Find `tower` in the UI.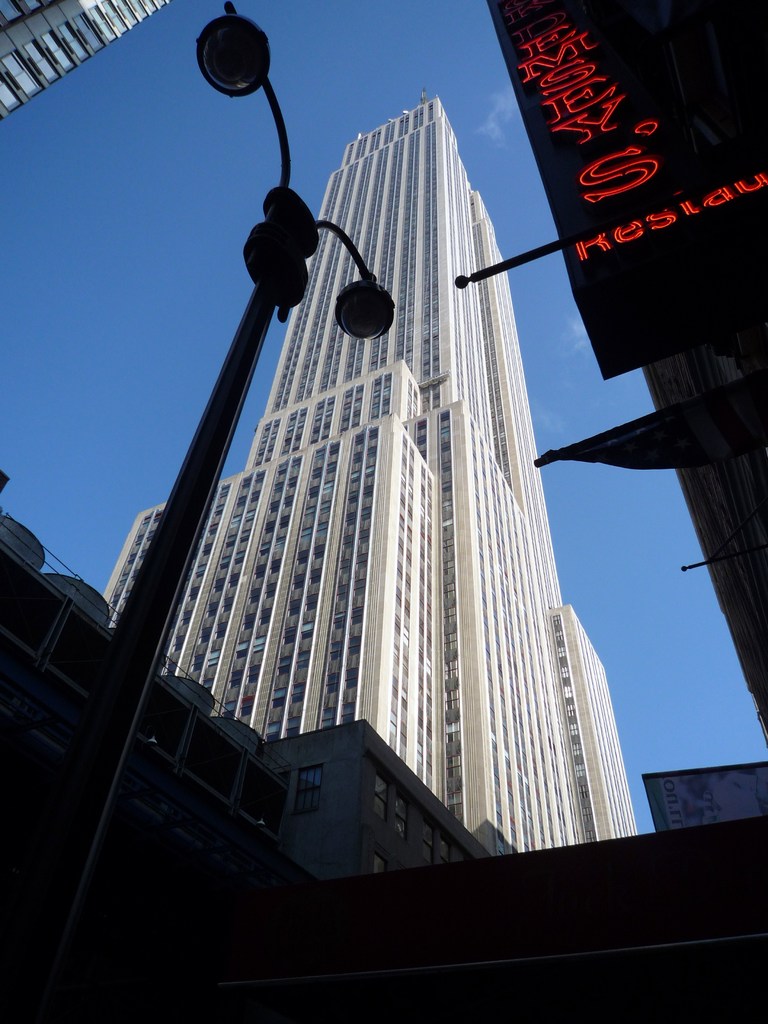
UI element at {"x1": 175, "y1": 117, "x2": 587, "y2": 892}.
